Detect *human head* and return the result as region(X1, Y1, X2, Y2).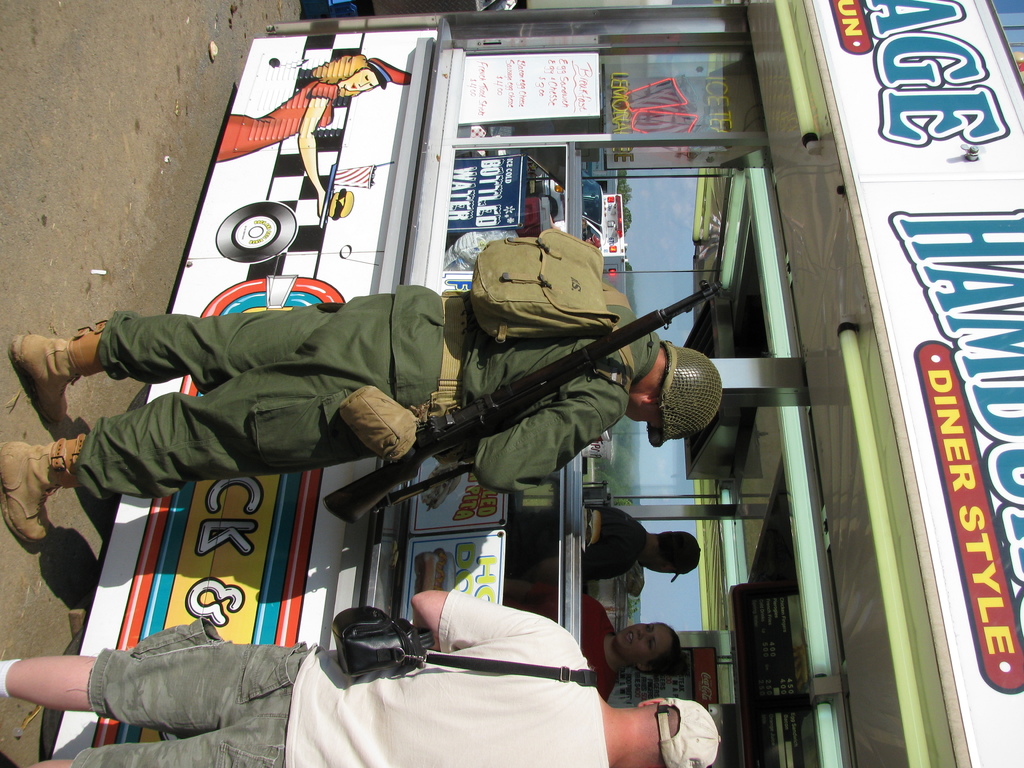
region(641, 340, 707, 458).
